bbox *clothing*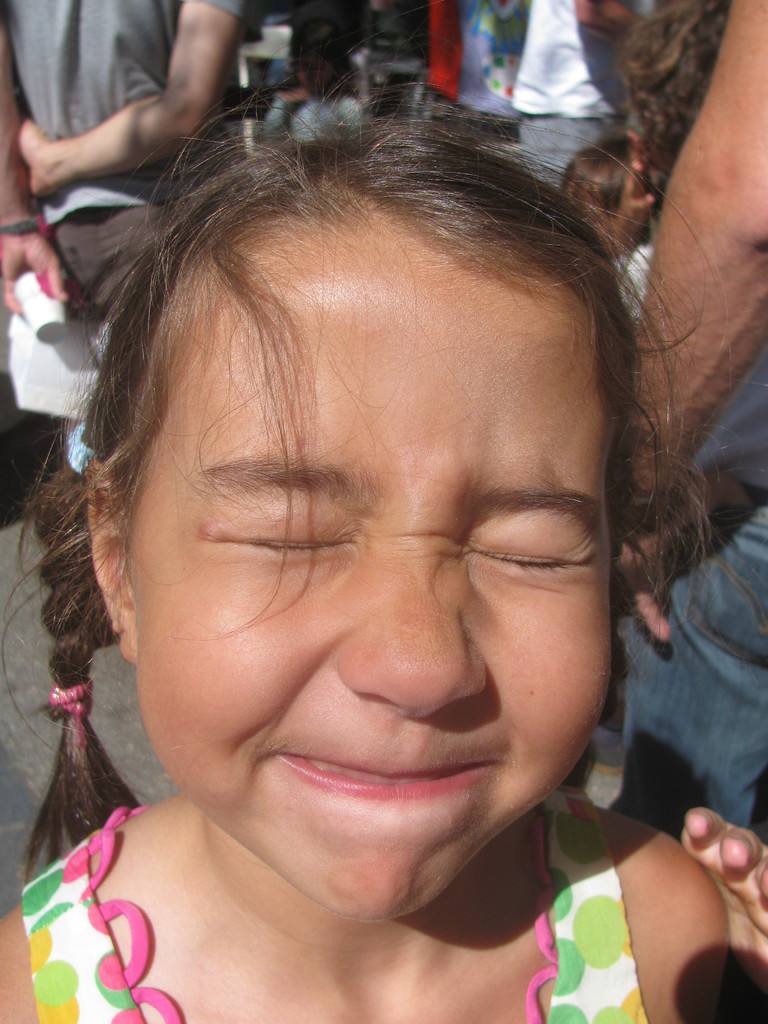
<bbox>617, 348, 767, 839</bbox>
